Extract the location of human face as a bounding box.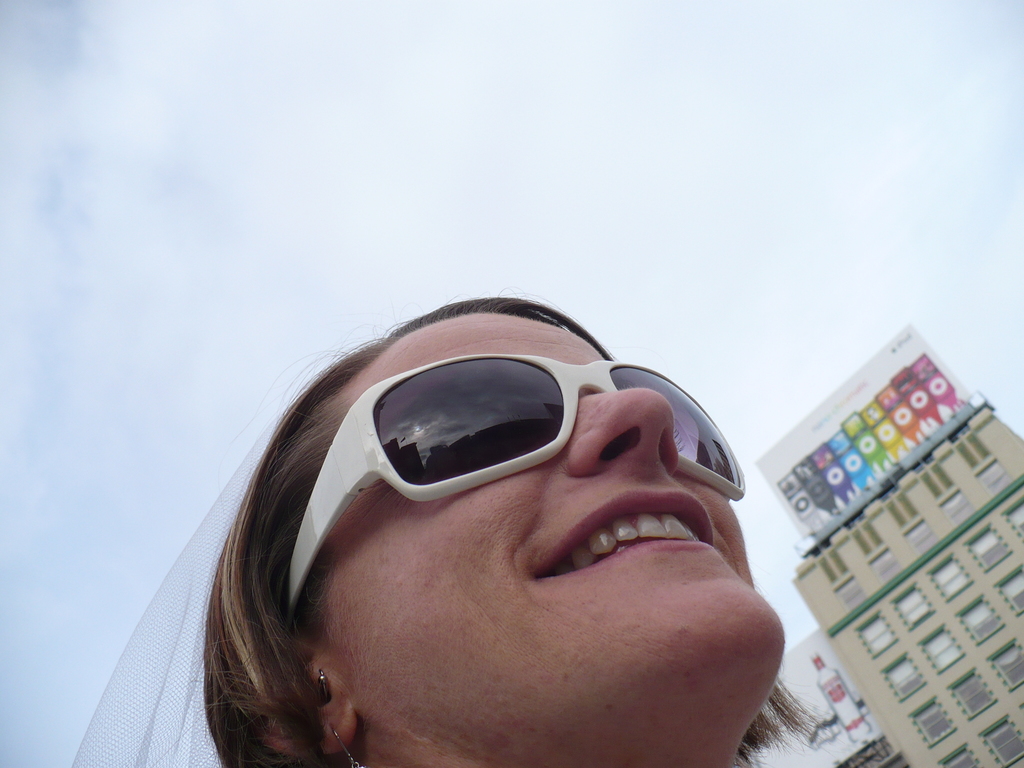
bbox(326, 314, 785, 666).
